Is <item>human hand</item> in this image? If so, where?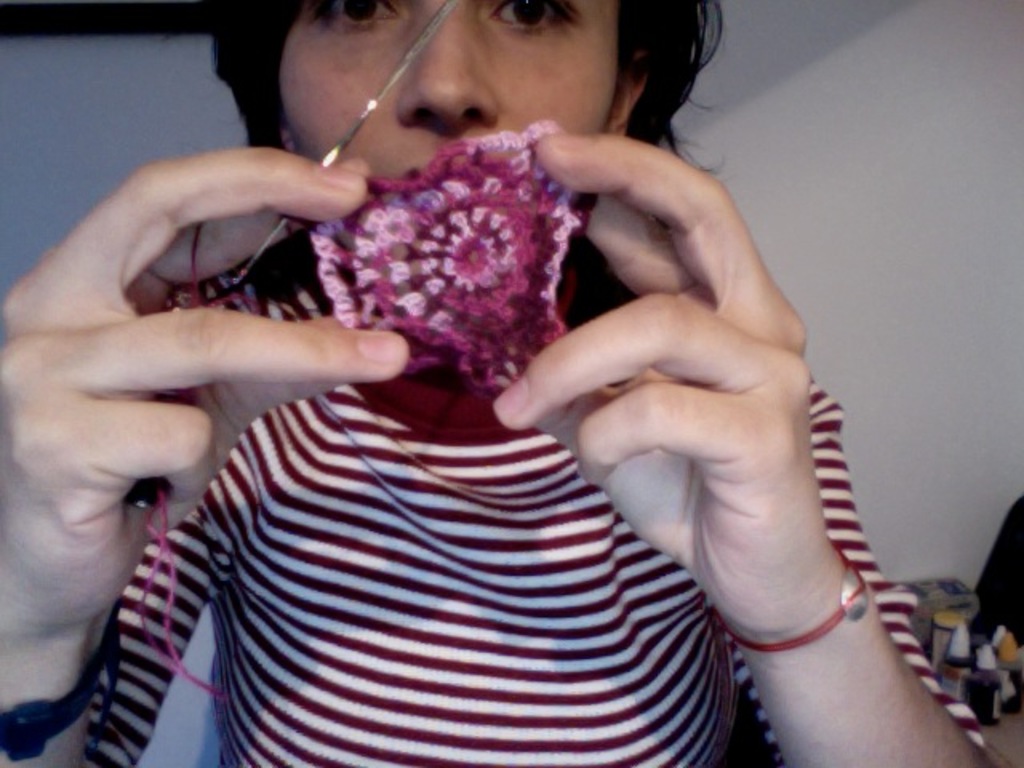
Yes, at crop(530, 146, 854, 653).
